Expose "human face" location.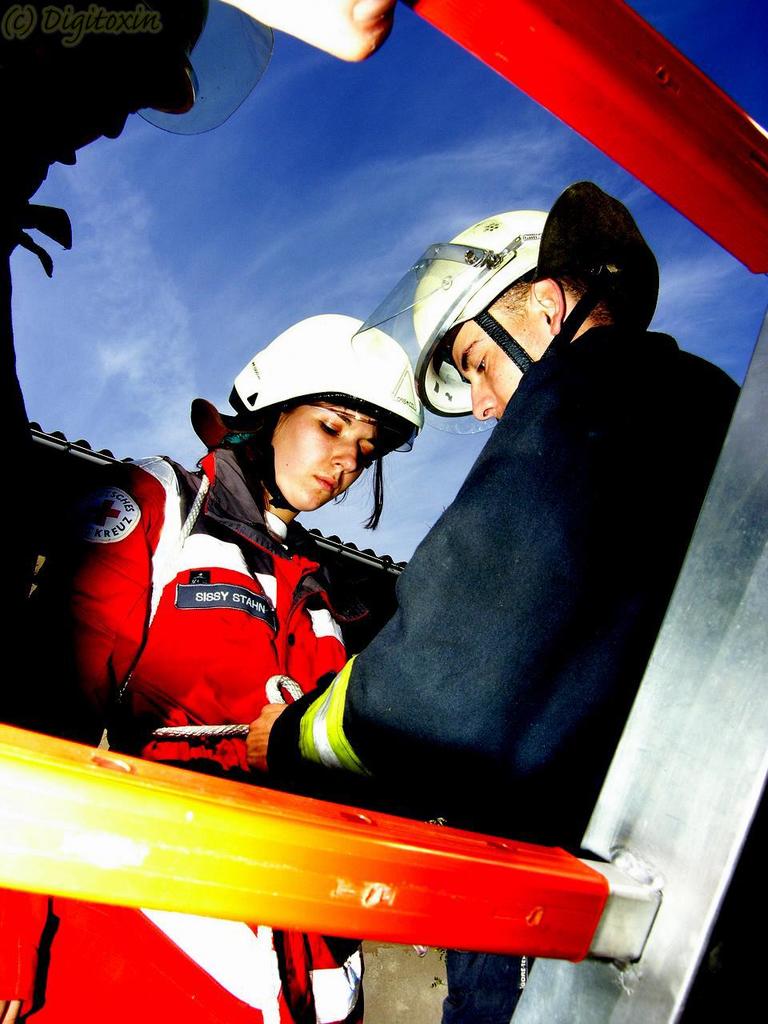
Exposed at <bbox>445, 311, 549, 422</bbox>.
